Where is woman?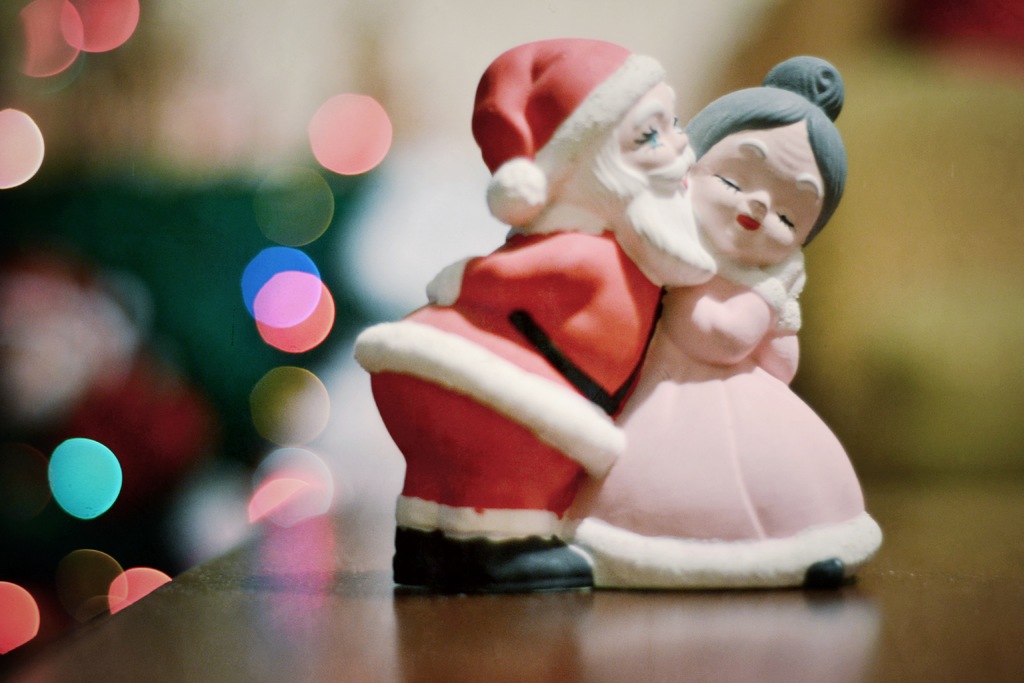
(611,41,885,553).
